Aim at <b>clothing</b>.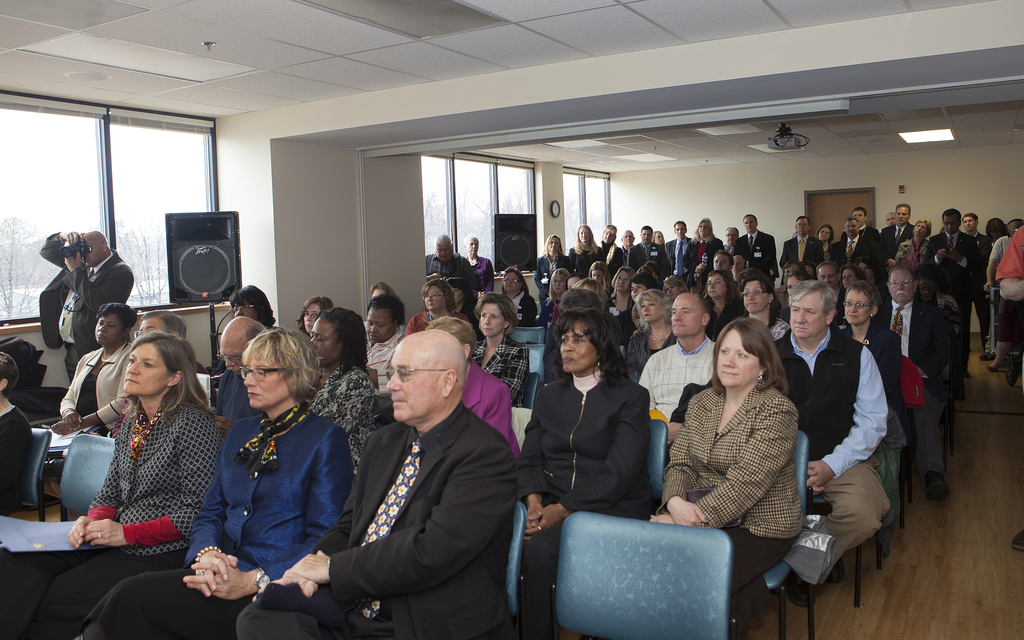
Aimed at rect(1002, 221, 1023, 283).
